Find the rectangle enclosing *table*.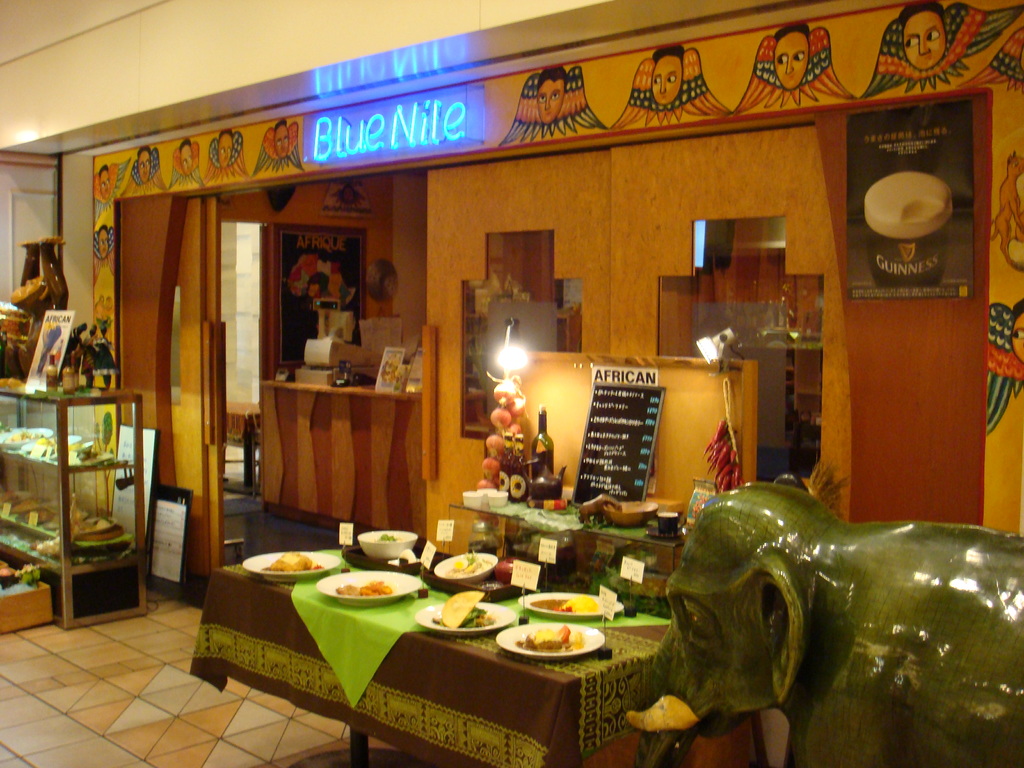
Rect(451, 483, 700, 605).
